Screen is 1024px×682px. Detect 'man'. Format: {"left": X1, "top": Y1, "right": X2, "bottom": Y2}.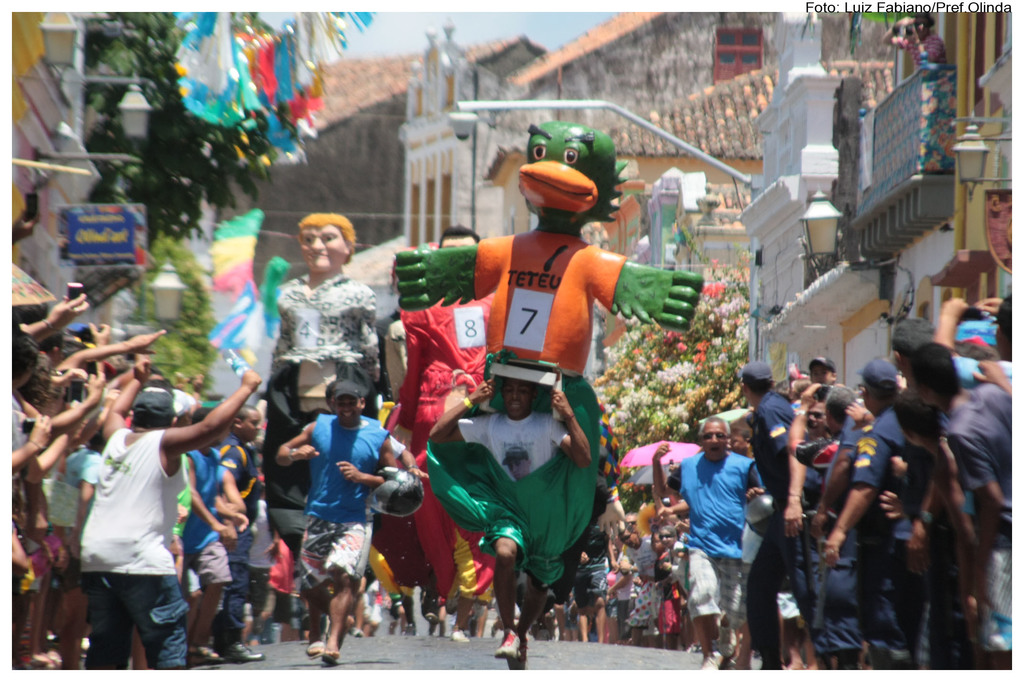
{"left": 905, "top": 342, "right": 1010, "bottom": 665}.
